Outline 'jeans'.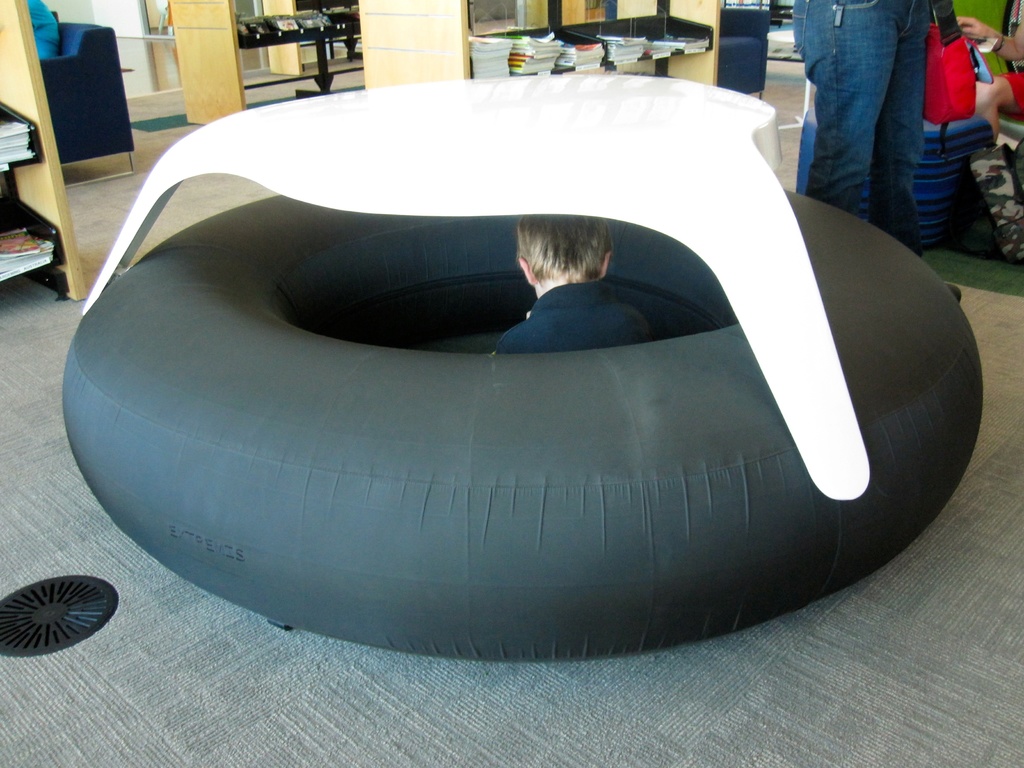
Outline: {"x1": 790, "y1": 26, "x2": 955, "y2": 240}.
